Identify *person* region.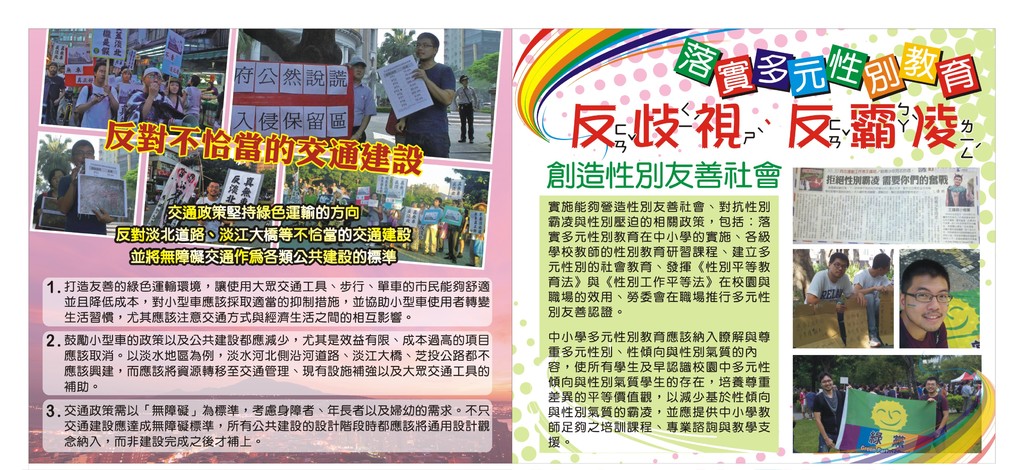
Region: (x1=342, y1=56, x2=380, y2=147).
